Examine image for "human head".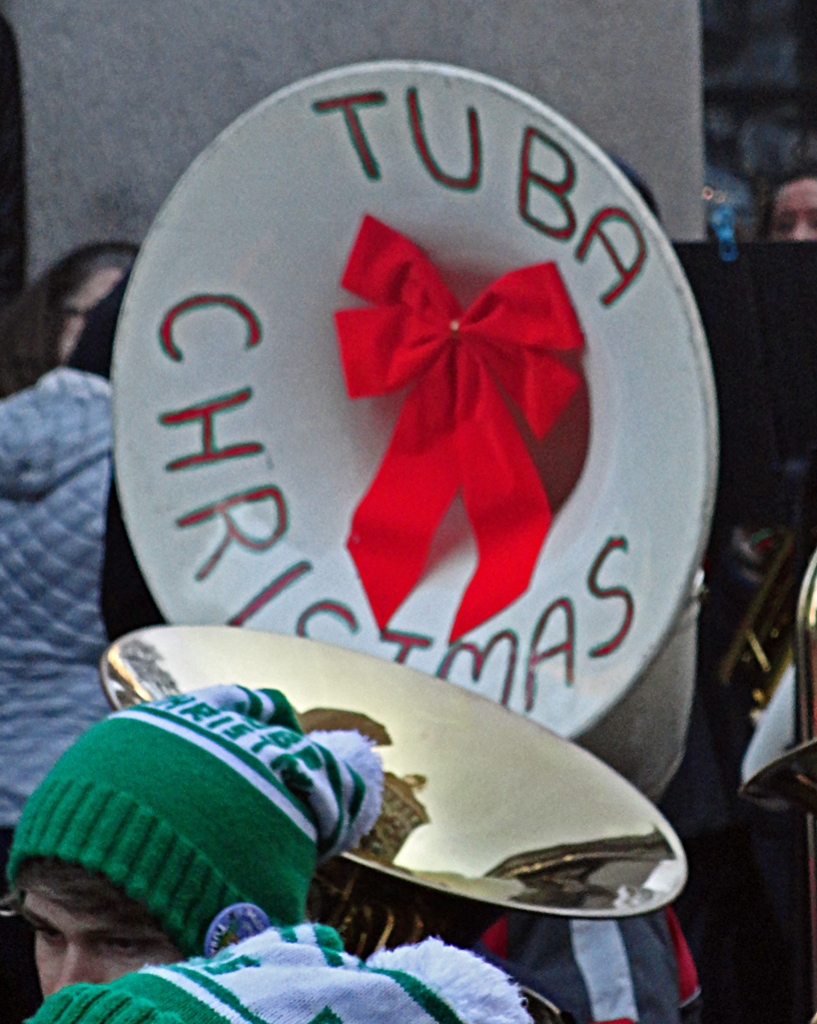
Examination result: select_region(756, 167, 816, 252).
